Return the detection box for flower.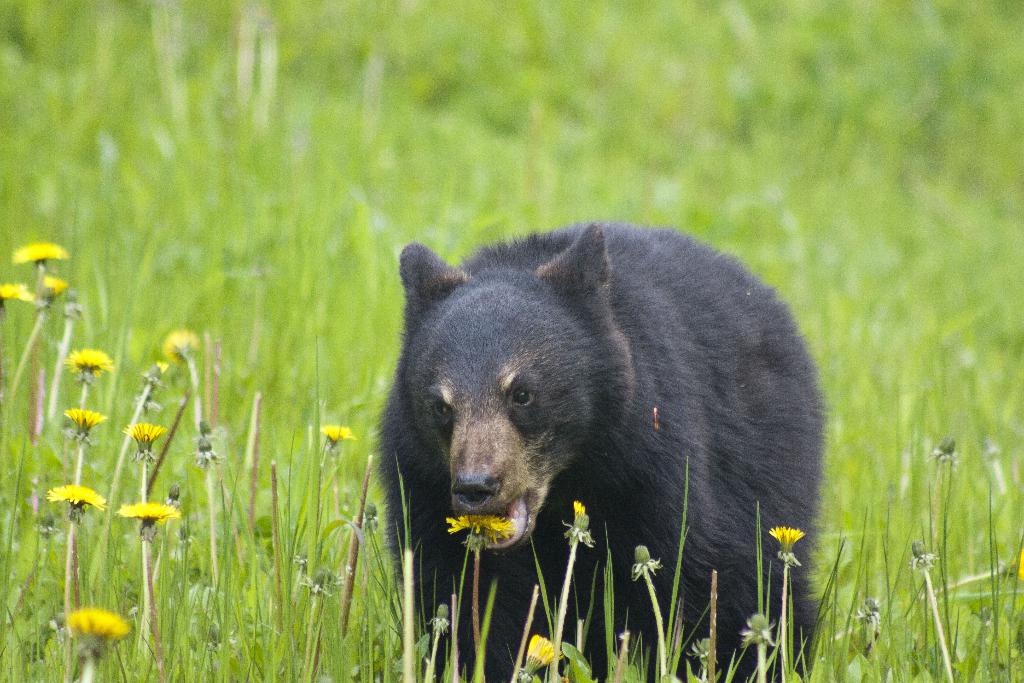
Rect(0, 278, 36, 304).
